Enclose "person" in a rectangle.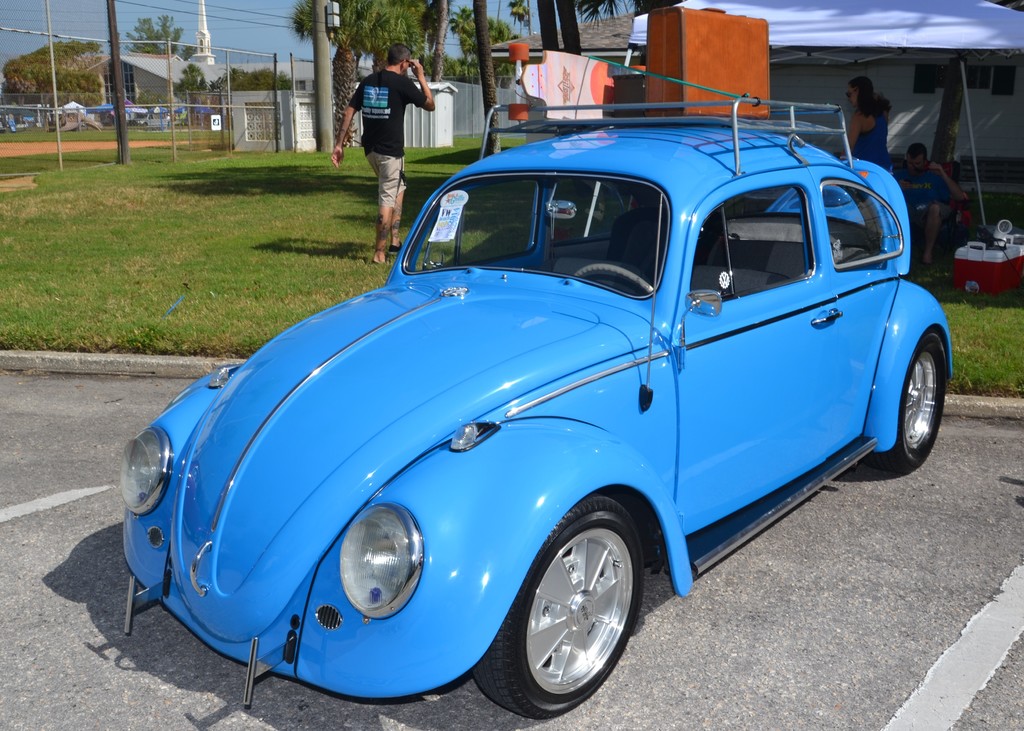
[x1=890, y1=143, x2=967, y2=271].
